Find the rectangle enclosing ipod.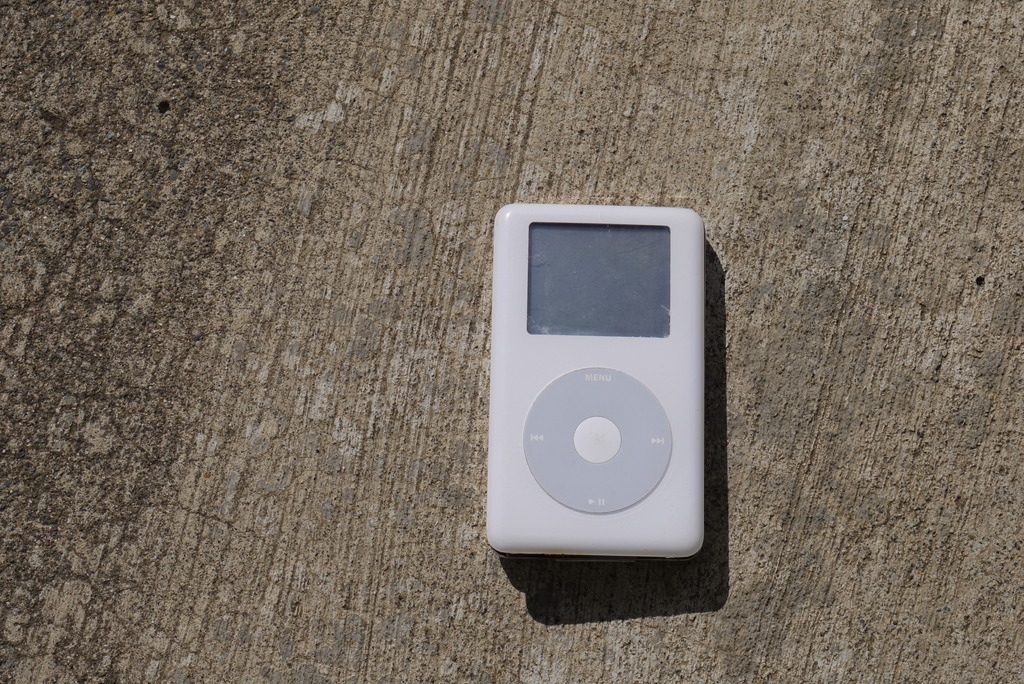
[left=483, top=202, right=705, bottom=555].
